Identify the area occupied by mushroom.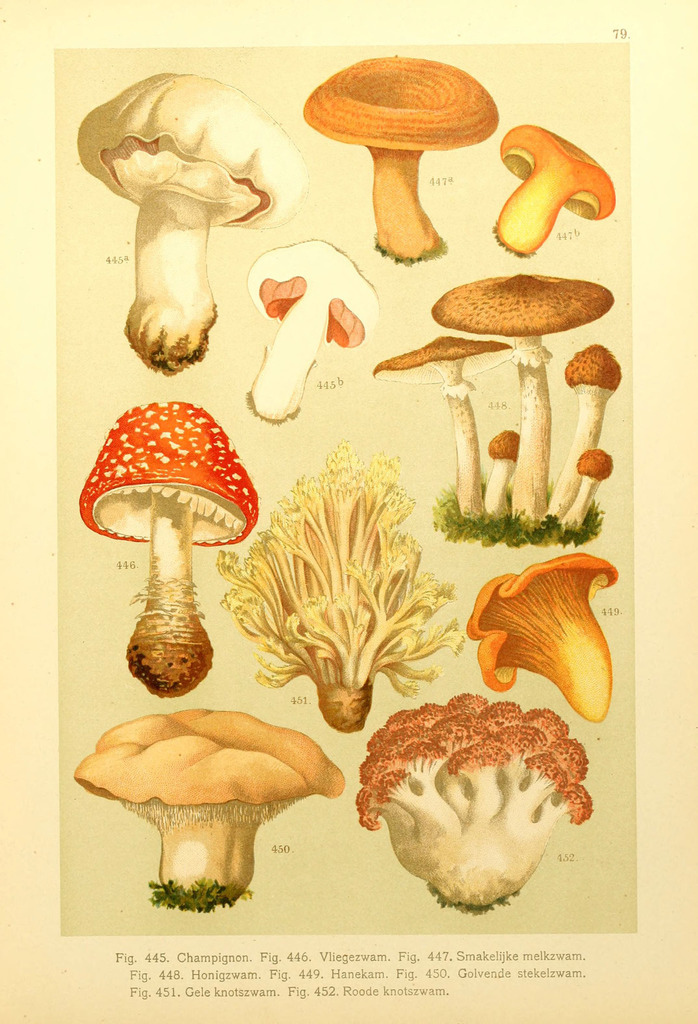
Area: [left=212, top=435, right=469, bottom=735].
